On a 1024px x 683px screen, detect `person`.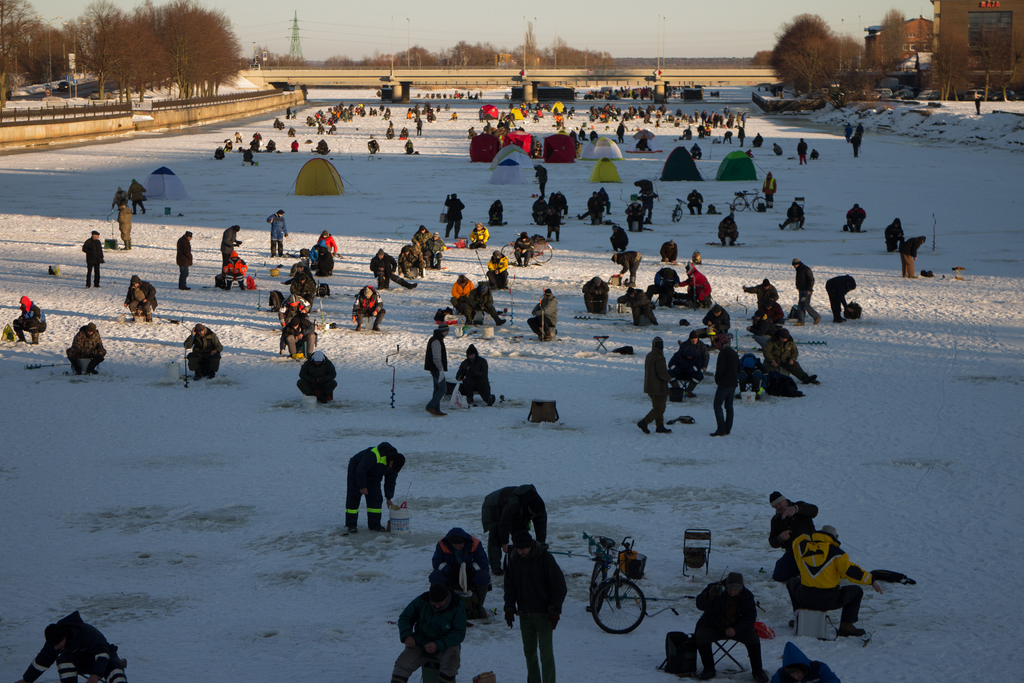
345/442/405/534.
